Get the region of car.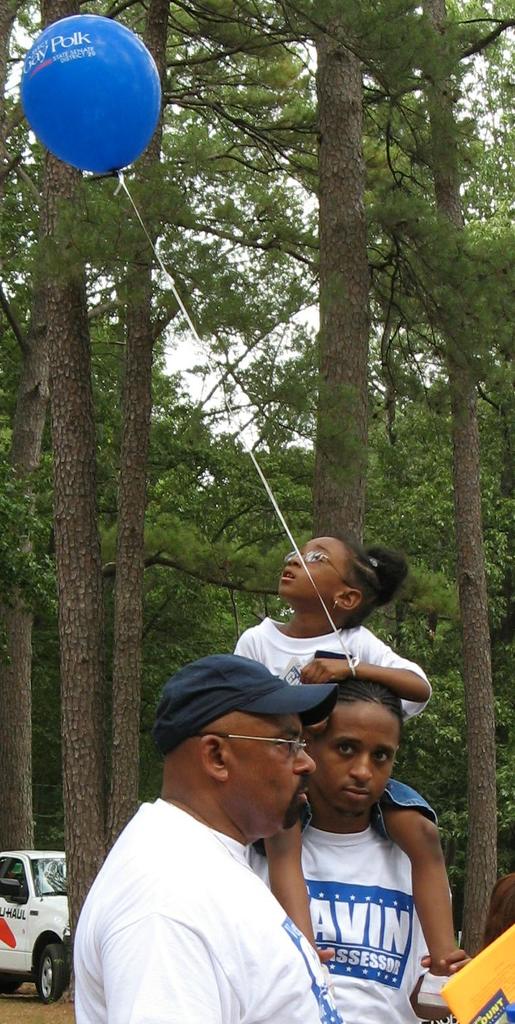
bbox=(0, 857, 75, 1001).
